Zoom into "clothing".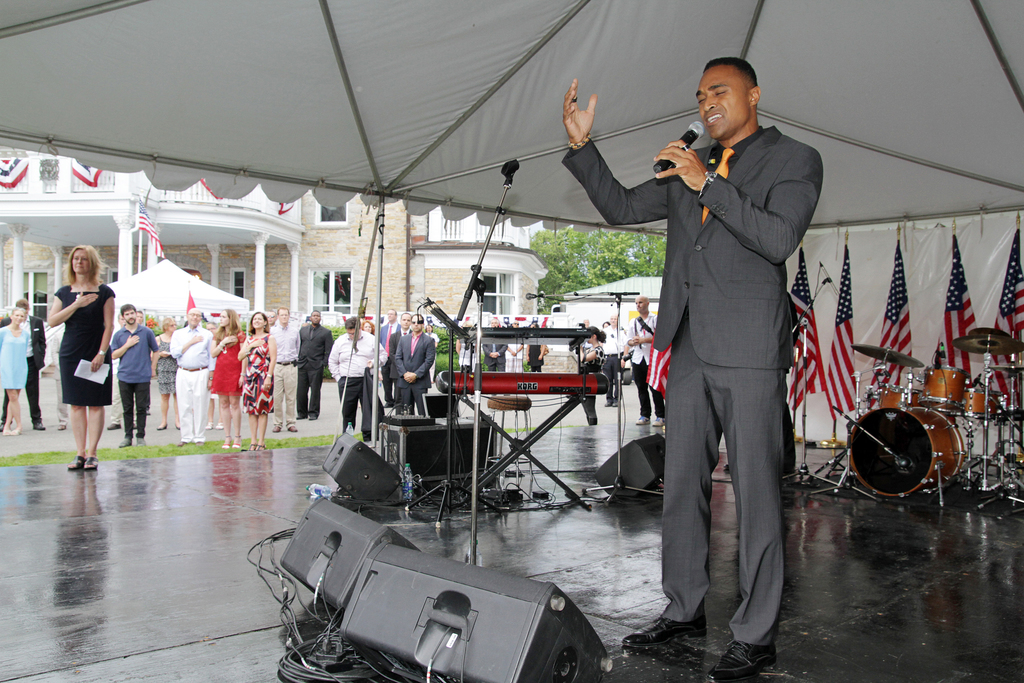
Zoom target: <bbox>604, 324, 623, 402</bbox>.
